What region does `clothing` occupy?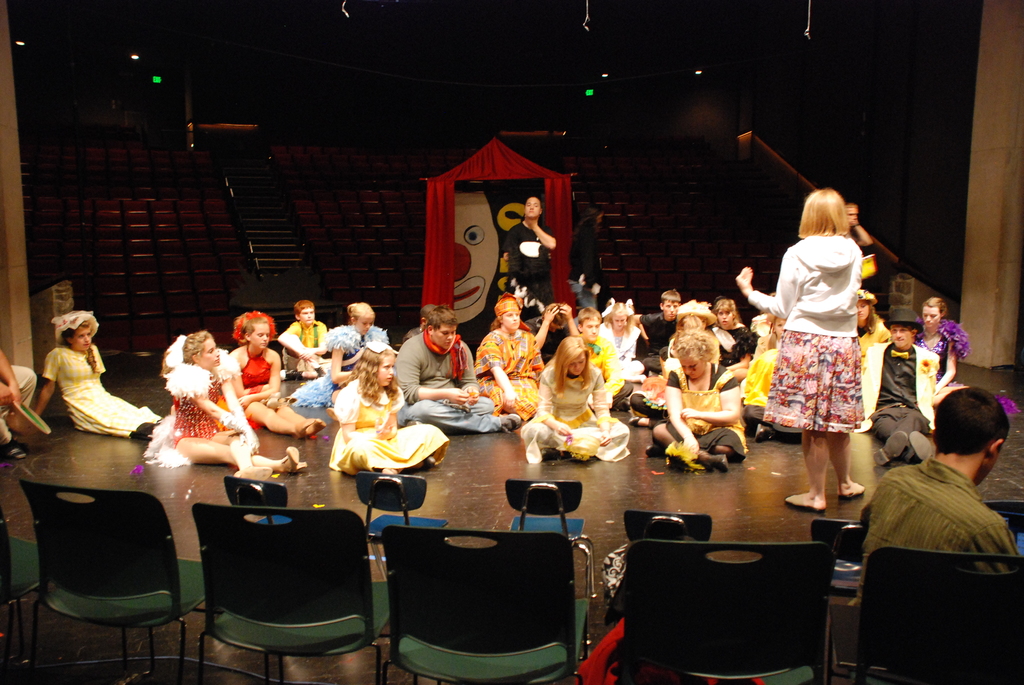
(858, 336, 939, 457).
